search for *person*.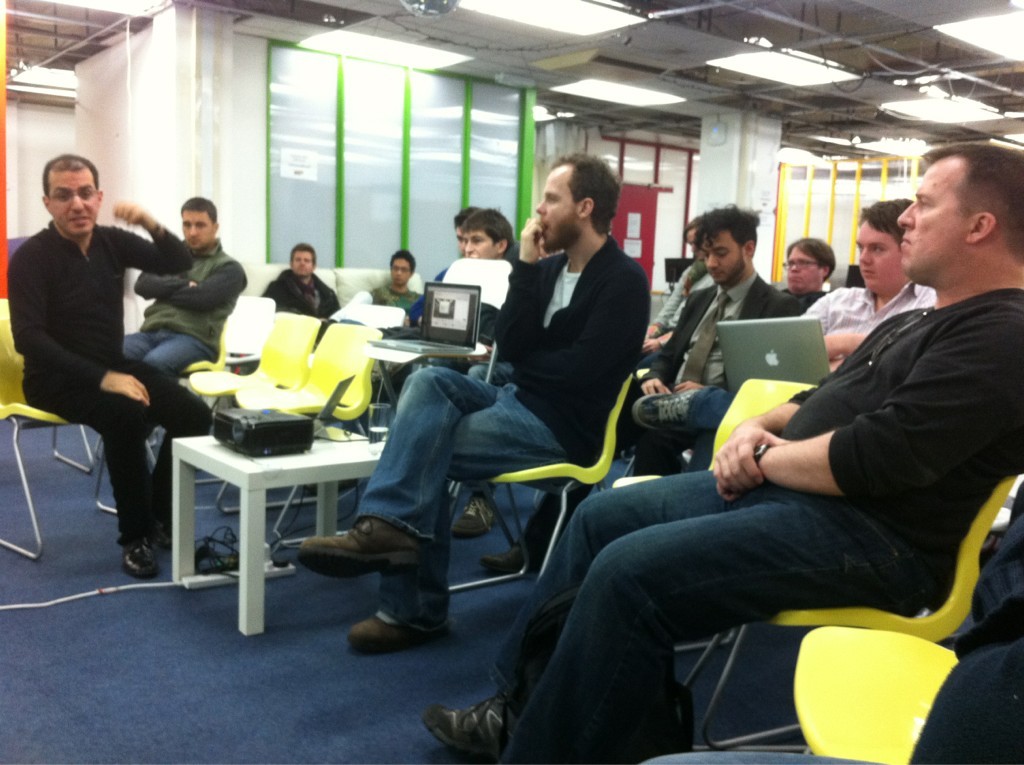
Found at x1=767, y1=235, x2=837, y2=313.
